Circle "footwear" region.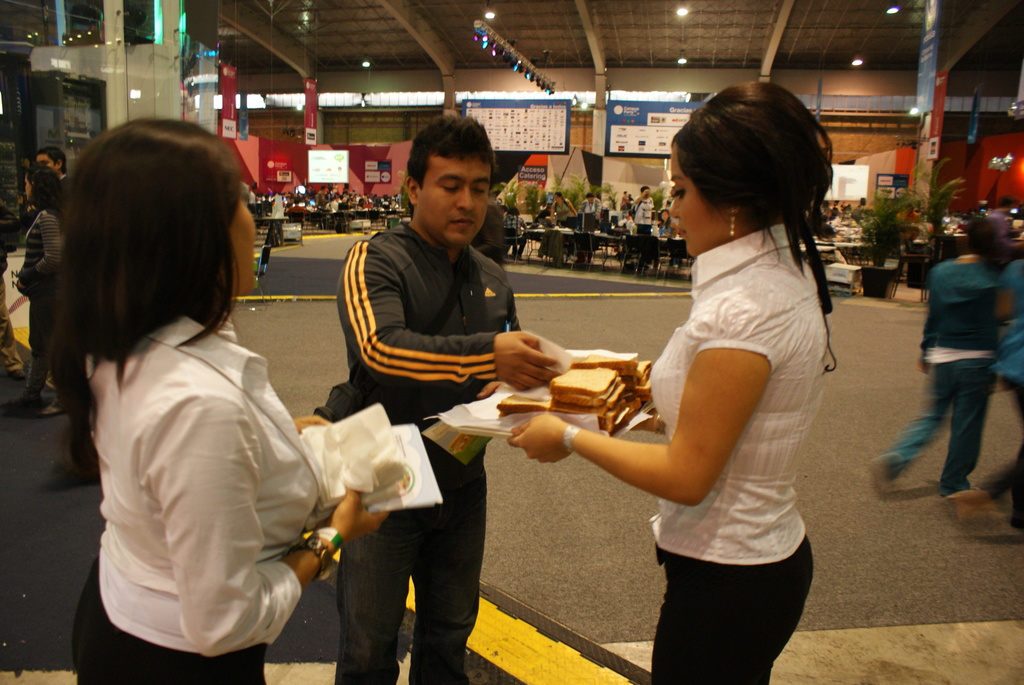
Region: detection(36, 402, 59, 415).
